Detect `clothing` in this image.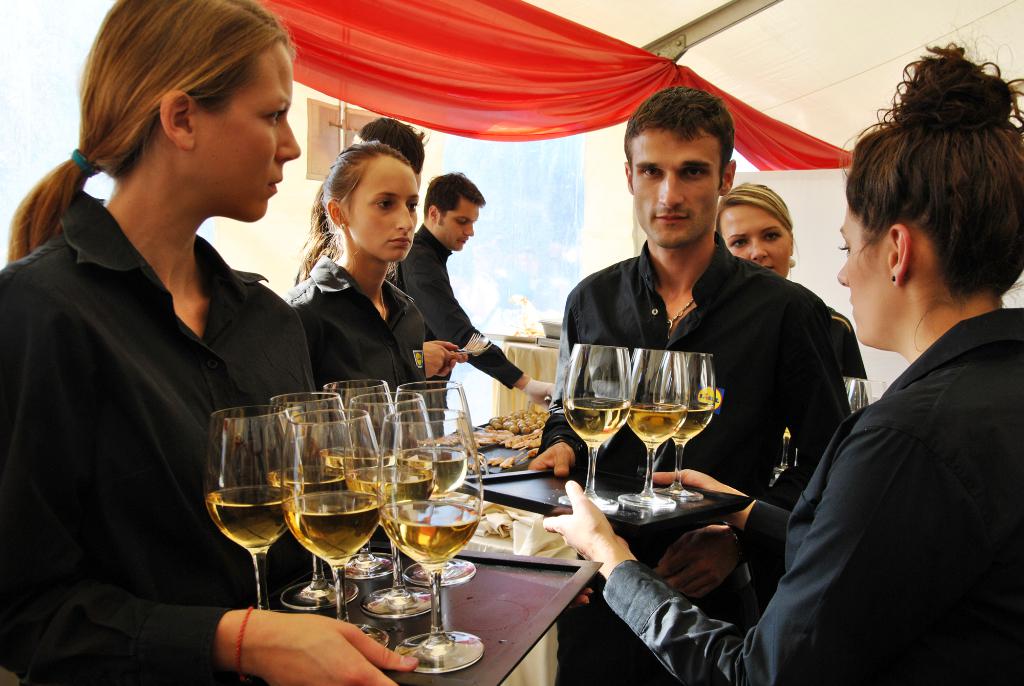
Detection: (6, 80, 287, 678).
